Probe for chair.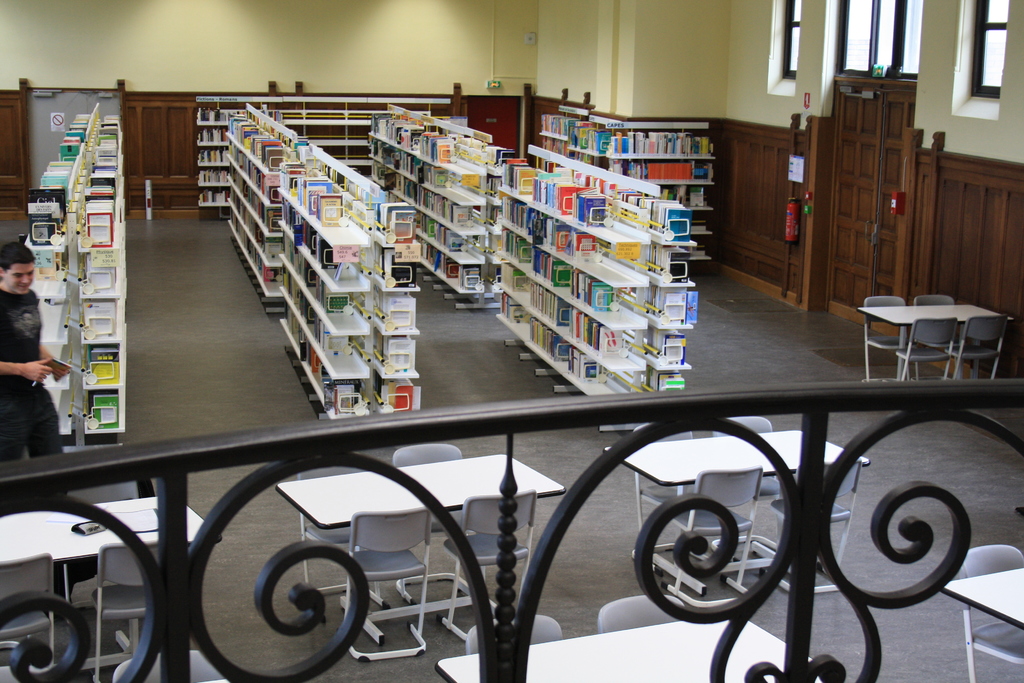
Probe result: select_region(946, 312, 1006, 383).
